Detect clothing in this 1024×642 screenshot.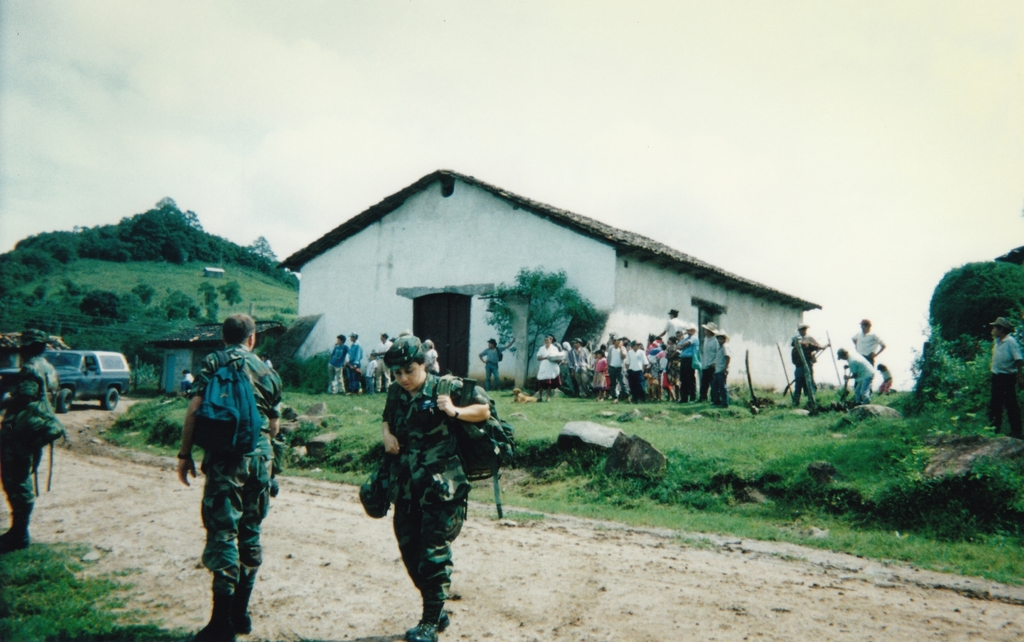
Detection: bbox(664, 311, 692, 337).
